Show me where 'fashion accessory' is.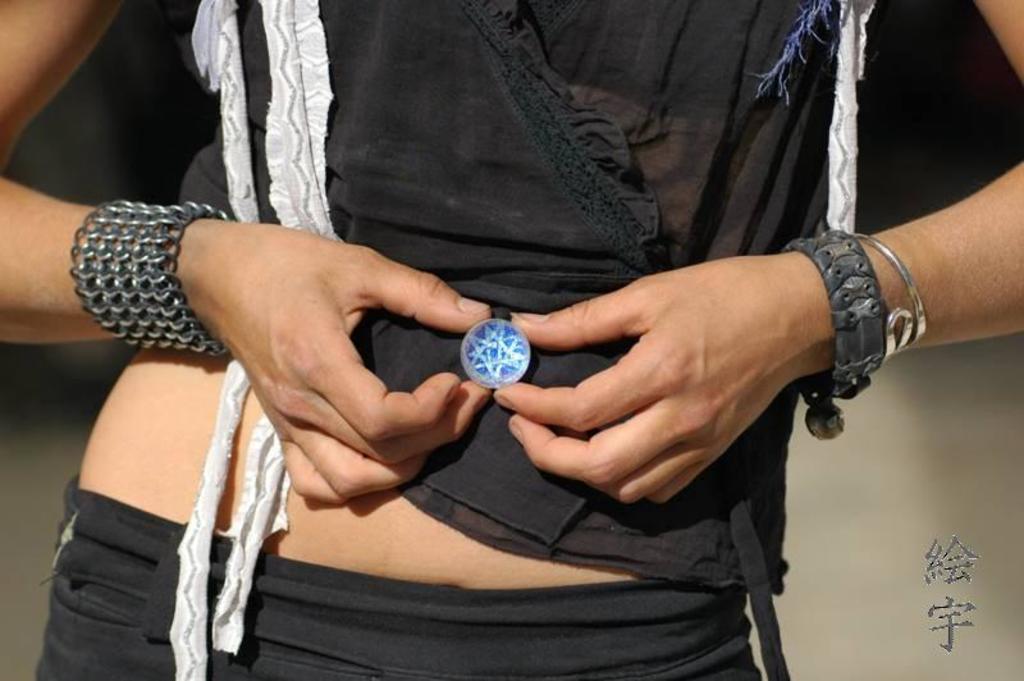
'fashion accessory' is at (left=788, top=229, right=873, bottom=437).
